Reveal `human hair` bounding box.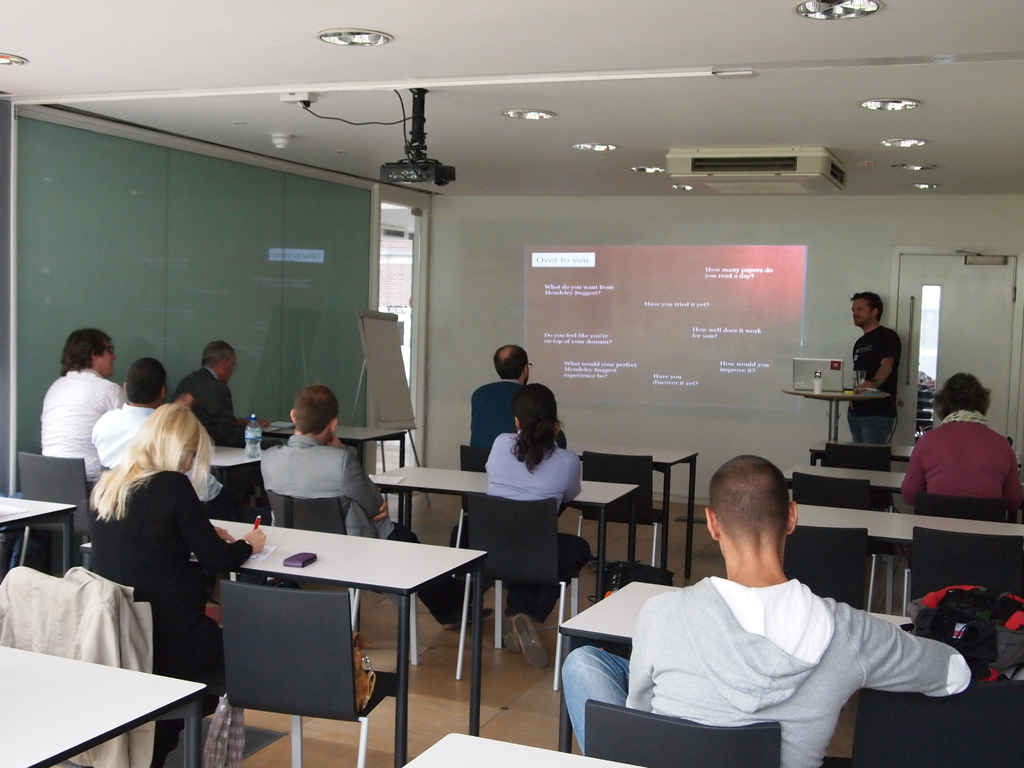
Revealed: [left=101, top=400, right=204, bottom=526].
